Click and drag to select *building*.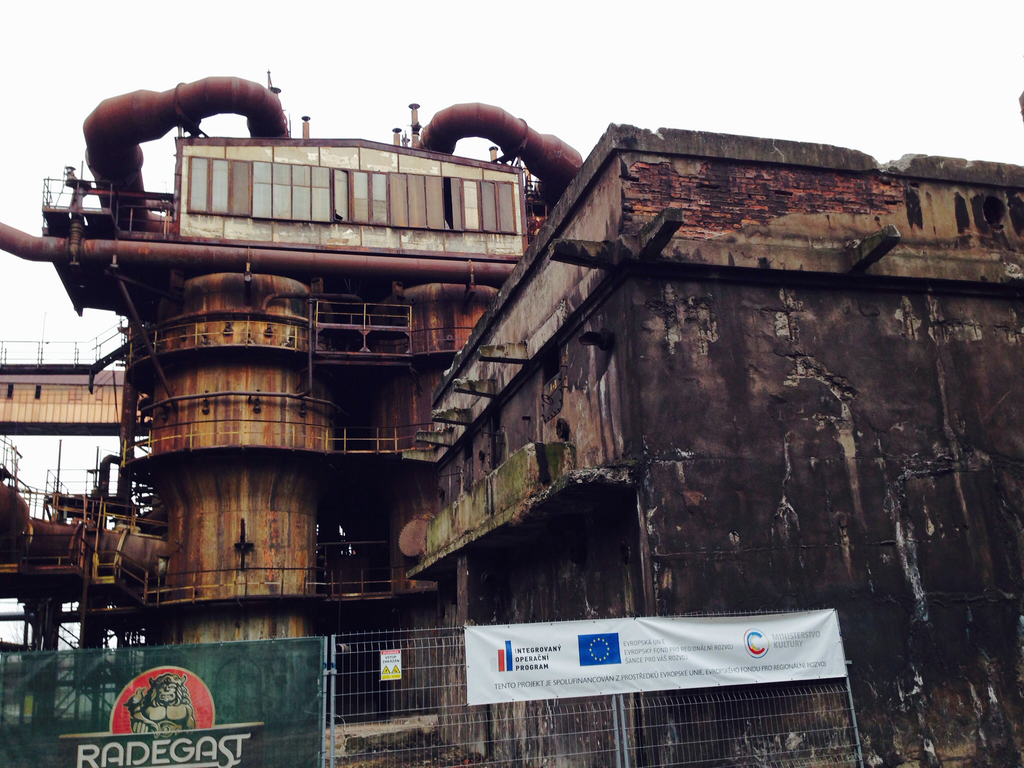
Selection: <region>127, 167, 491, 733</region>.
